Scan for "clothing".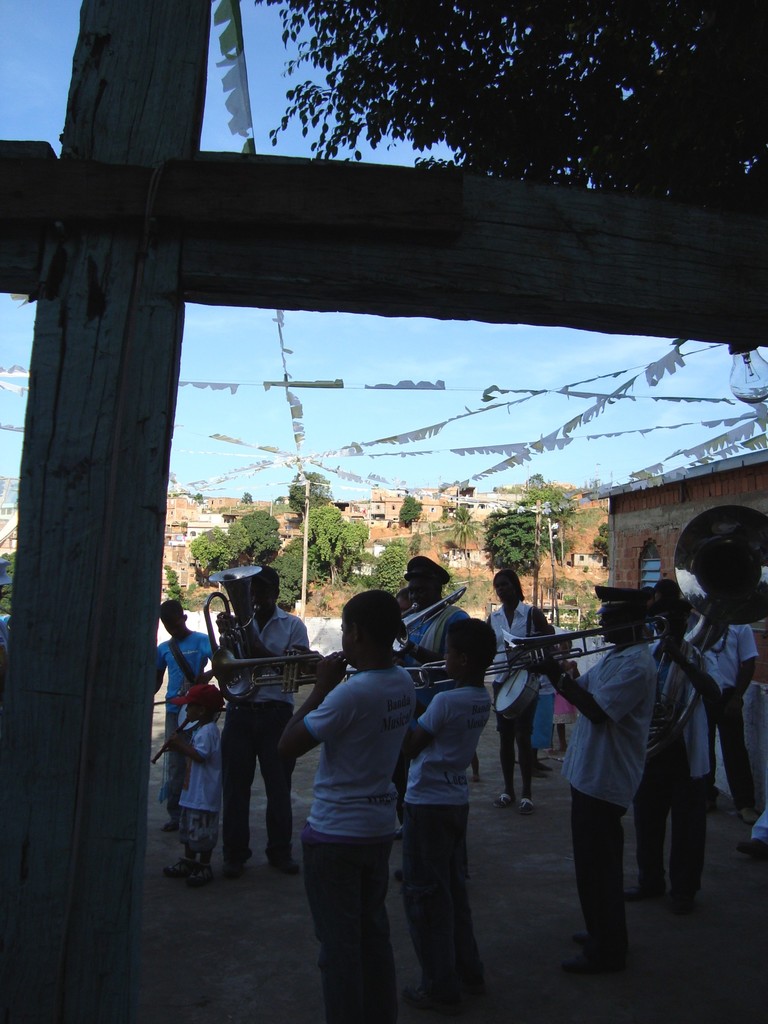
Scan result: [x1=499, y1=594, x2=539, y2=743].
